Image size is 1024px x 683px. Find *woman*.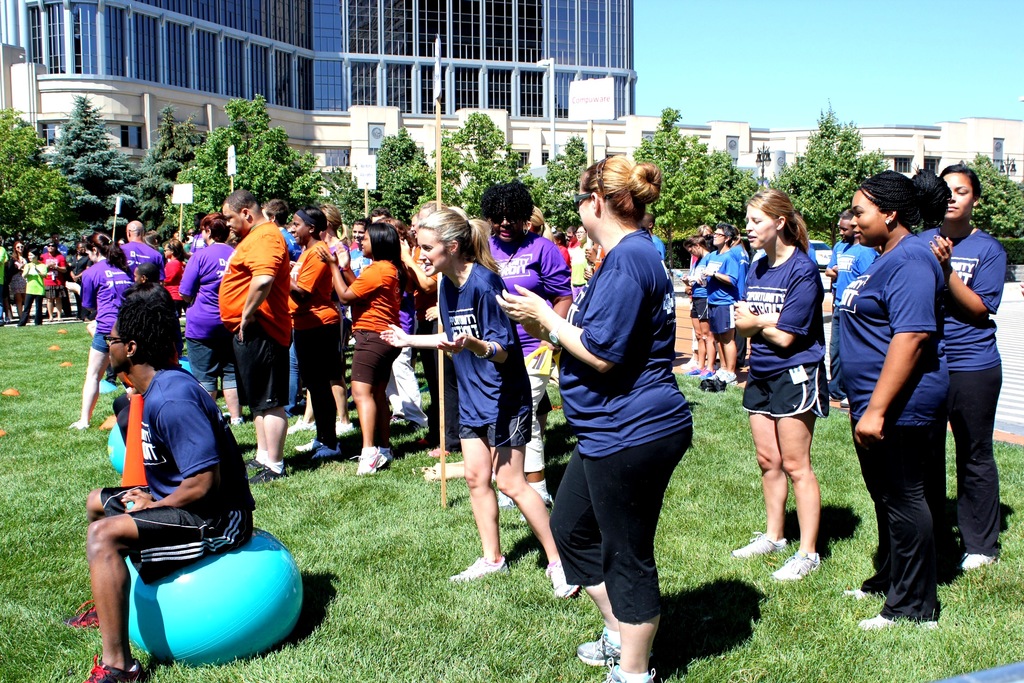
[314,221,411,477].
